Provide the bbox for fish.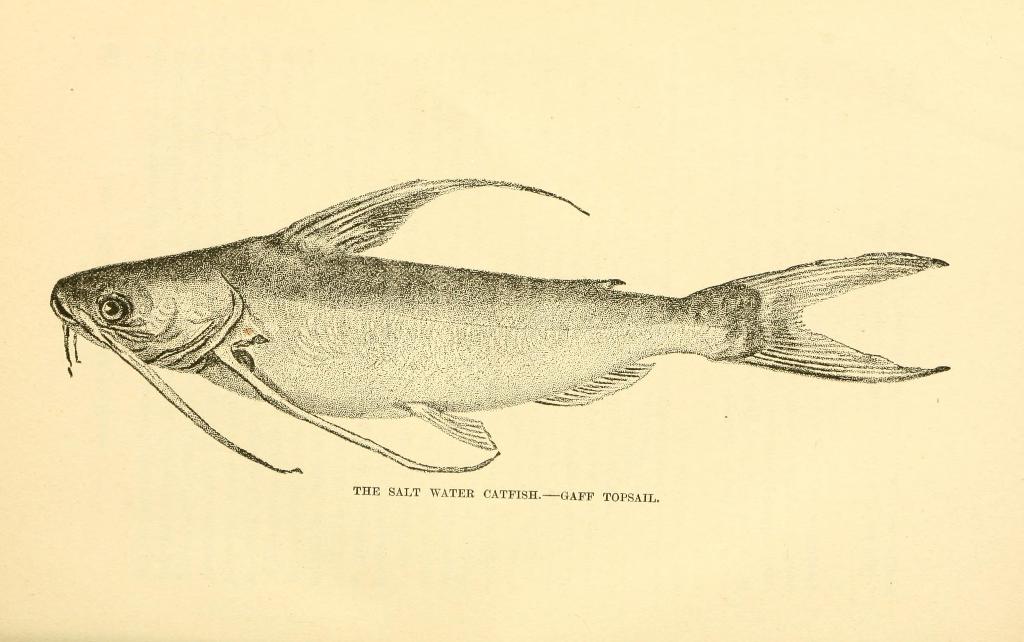
bbox=[46, 170, 930, 465].
